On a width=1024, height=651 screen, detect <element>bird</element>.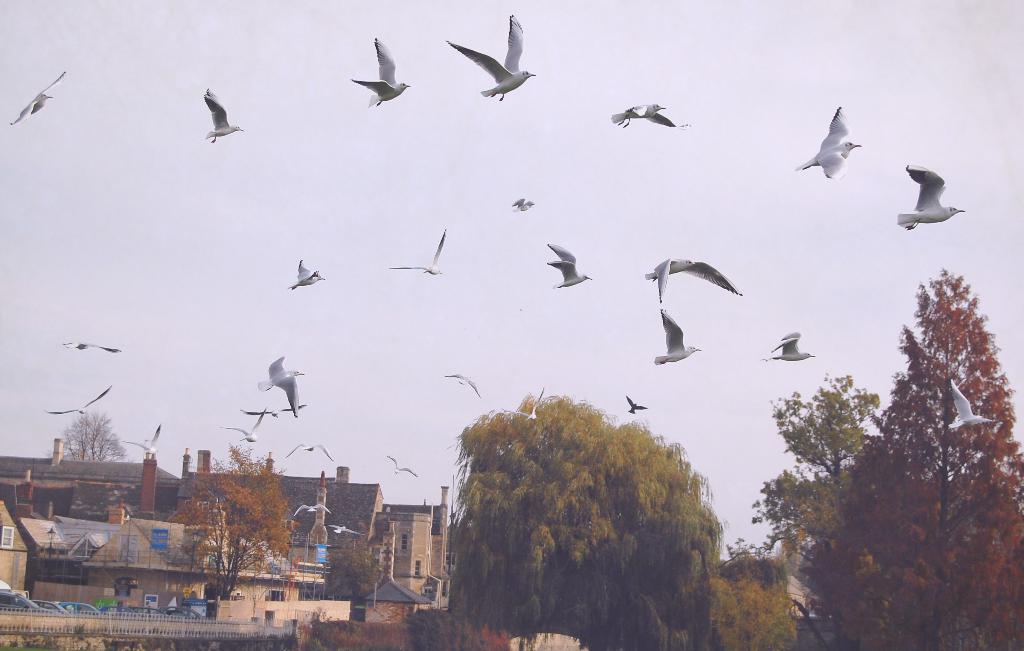
[45,385,111,420].
